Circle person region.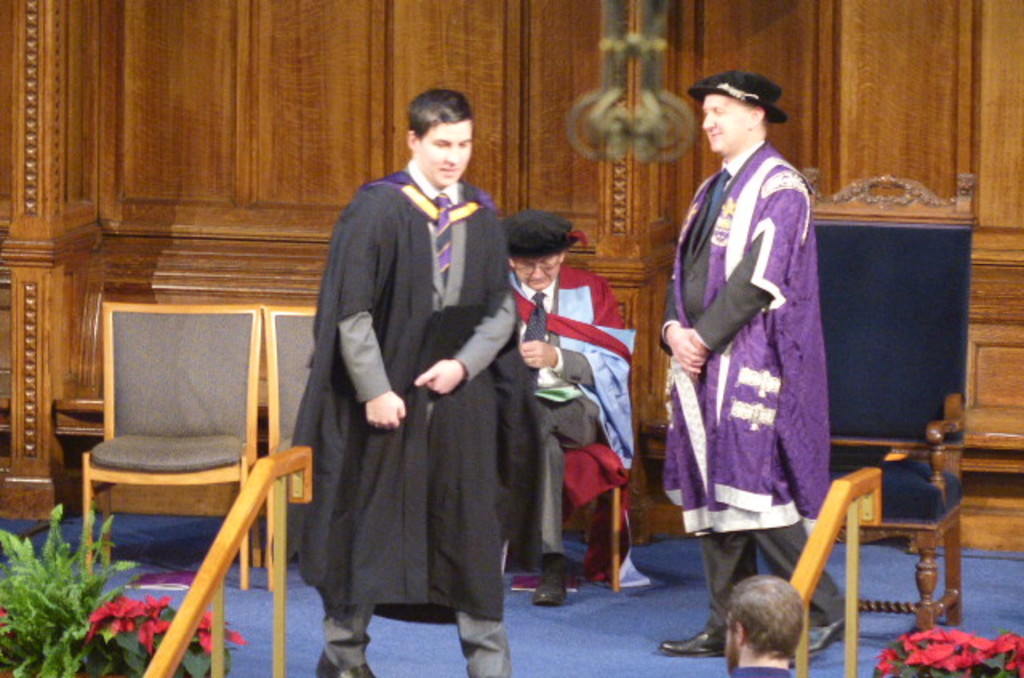
Region: pyautogui.locateOnScreen(728, 576, 800, 676).
